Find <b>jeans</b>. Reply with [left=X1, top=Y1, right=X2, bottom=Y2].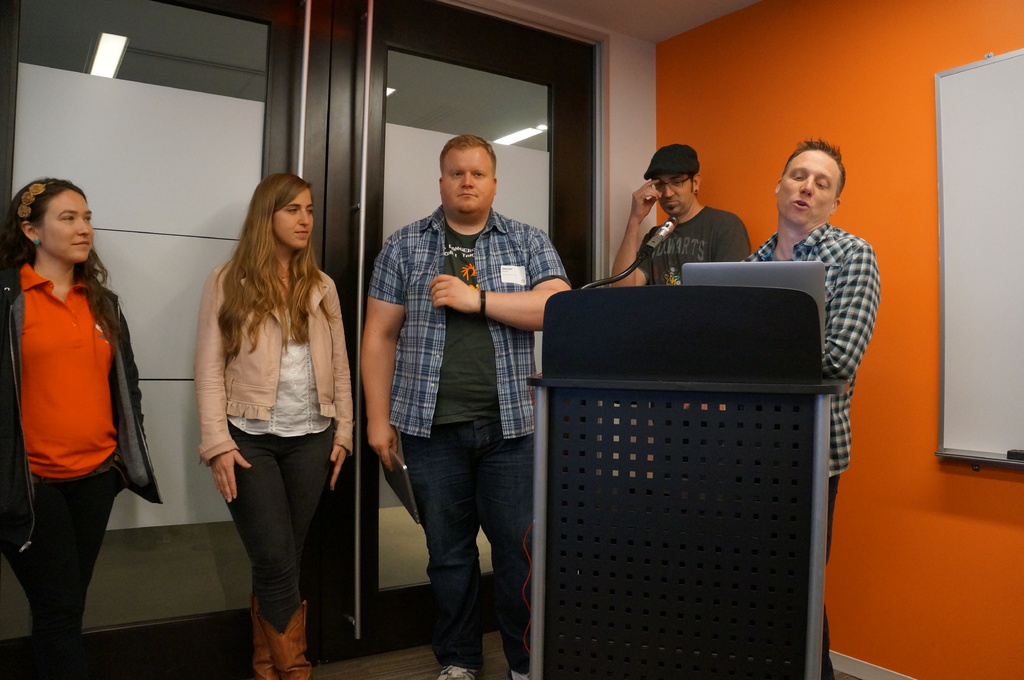
[left=401, top=421, right=535, bottom=673].
